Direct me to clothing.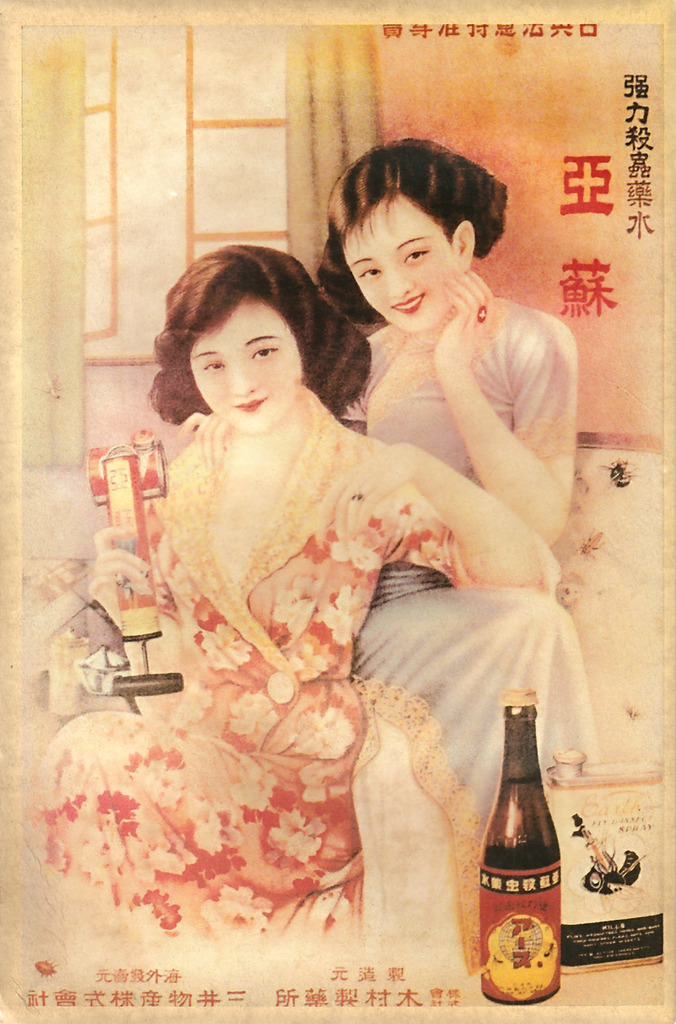
Direction: 344/280/594/829.
